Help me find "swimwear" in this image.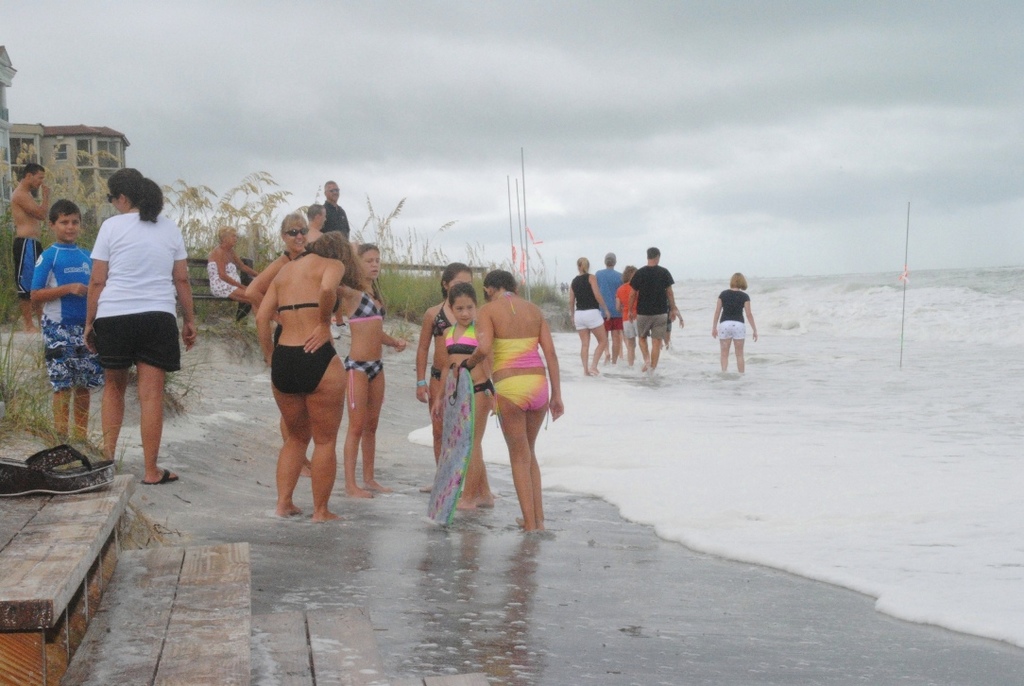
Found it: BBox(491, 288, 547, 372).
